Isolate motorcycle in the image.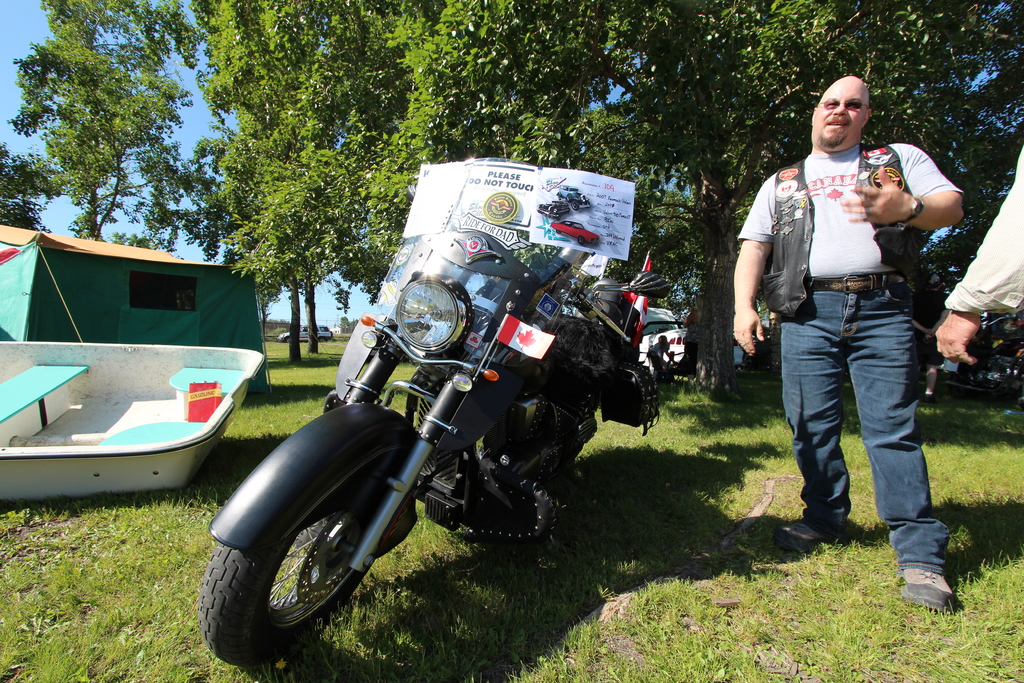
Isolated region: Rect(214, 192, 692, 655).
